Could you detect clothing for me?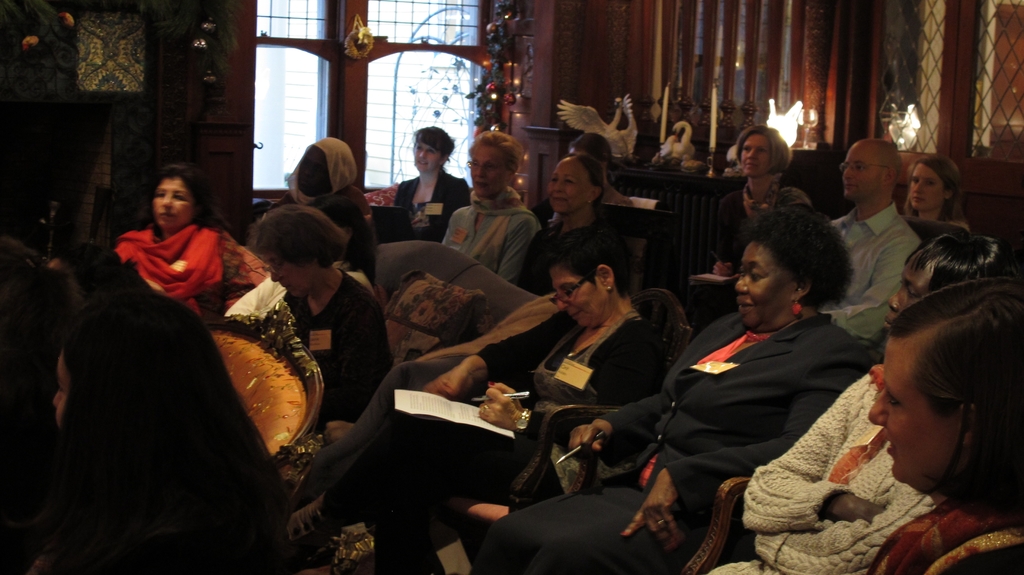
Detection result: l=312, t=296, r=673, b=552.
